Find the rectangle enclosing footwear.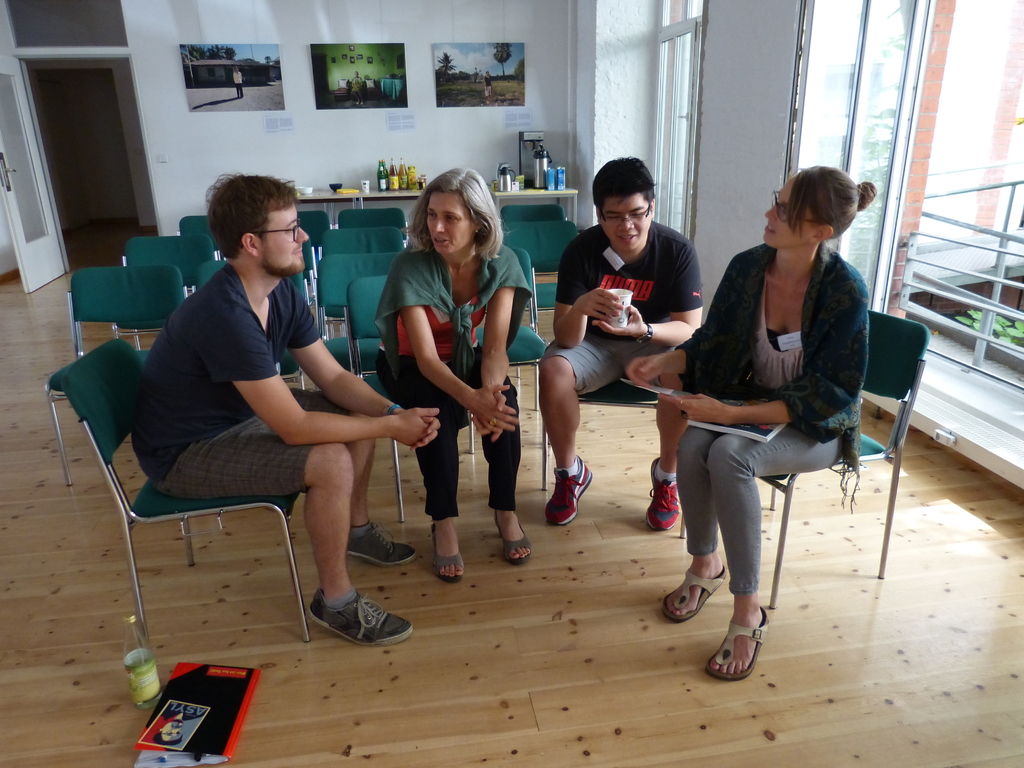
locate(660, 566, 728, 625).
